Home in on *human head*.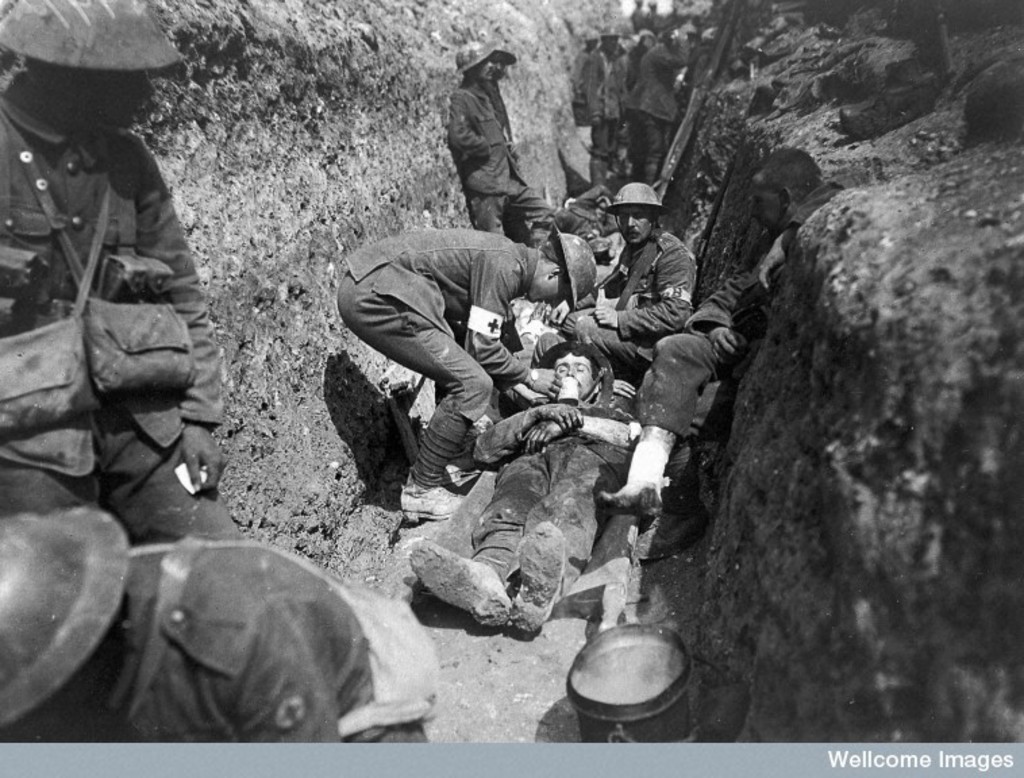
Homed in at left=634, top=30, right=657, bottom=53.
